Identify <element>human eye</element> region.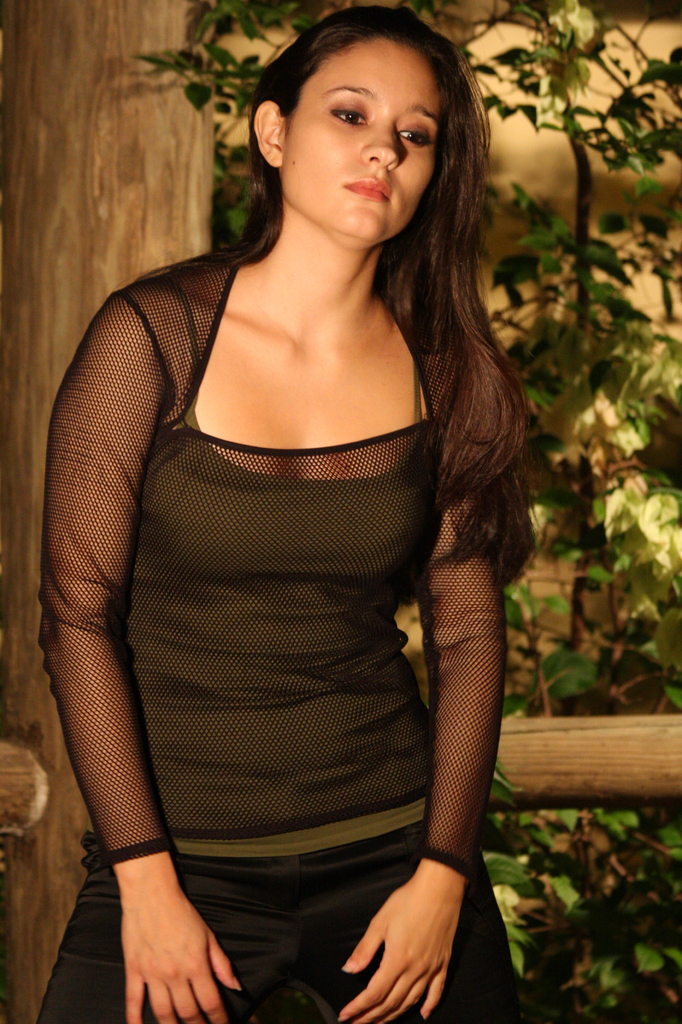
Region: {"x1": 395, "y1": 114, "x2": 437, "y2": 154}.
